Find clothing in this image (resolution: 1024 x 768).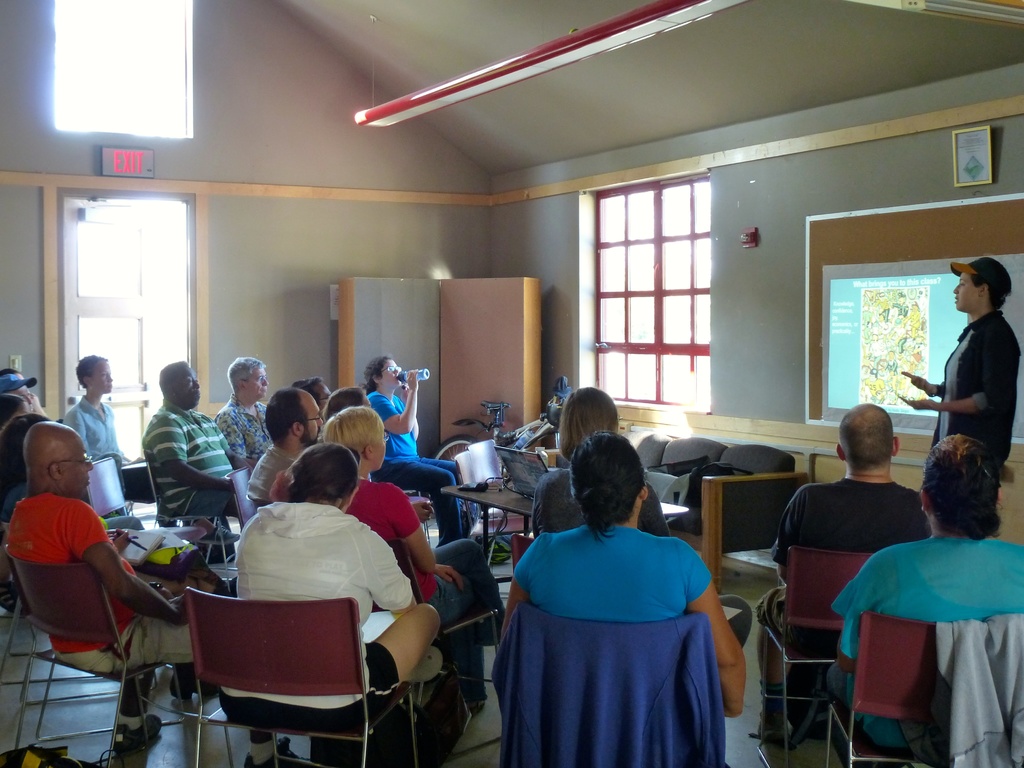
pyautogui.locateOnScreen(271, 470, 506, 627).
